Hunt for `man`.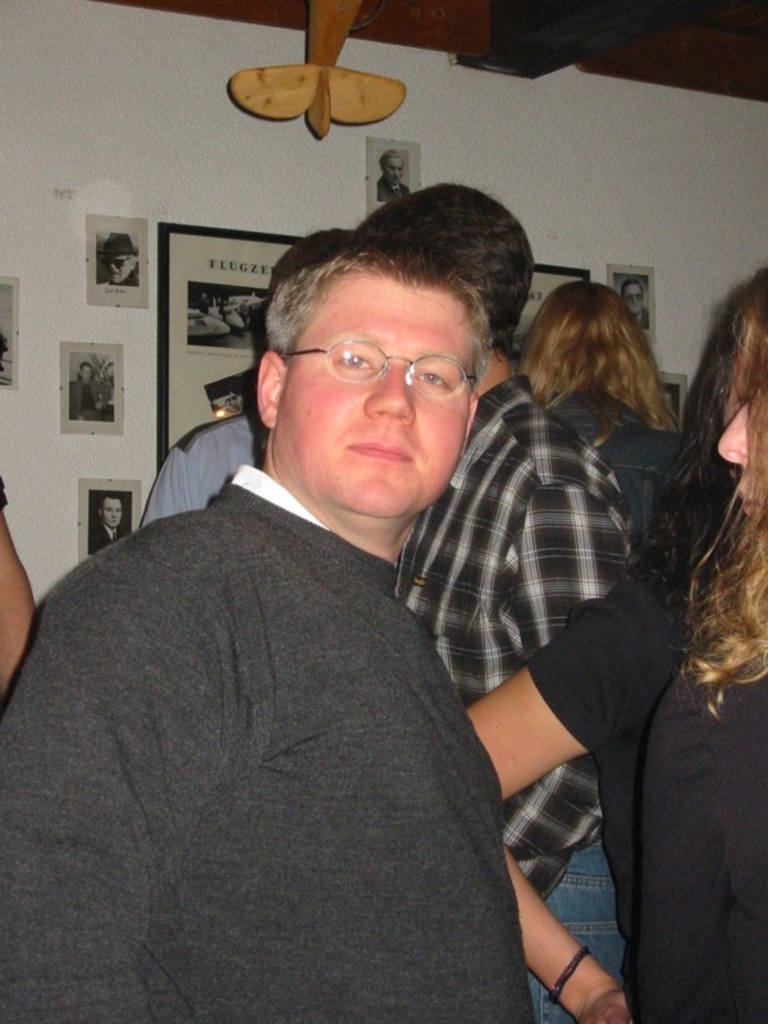
Hunted down at 340,178,644,1023.
